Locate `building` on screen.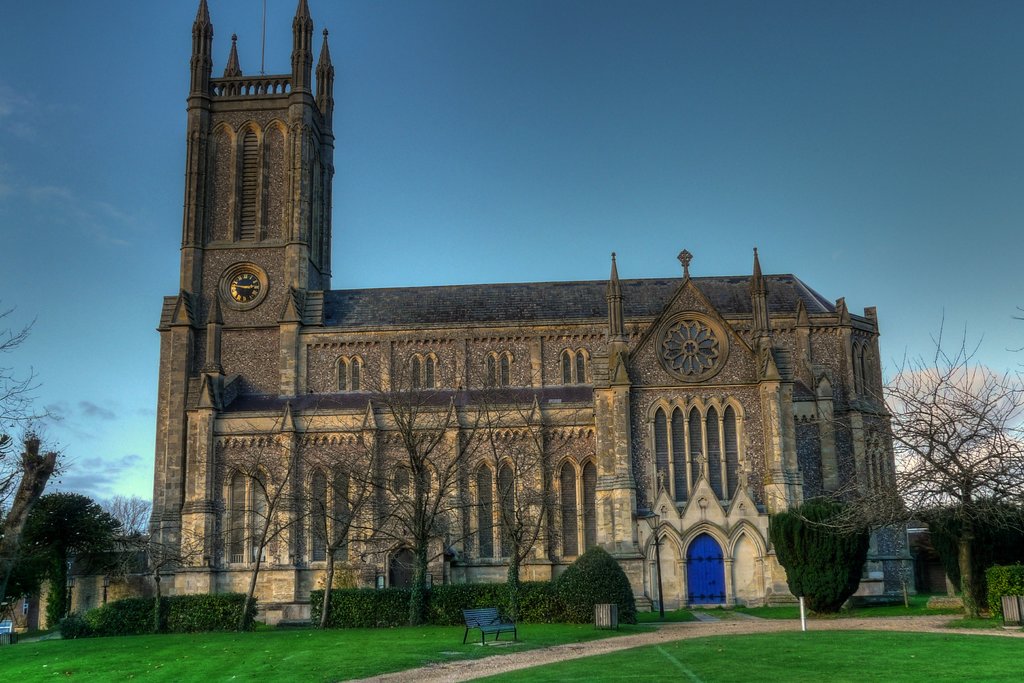
On screen at (157,0,918,620).
